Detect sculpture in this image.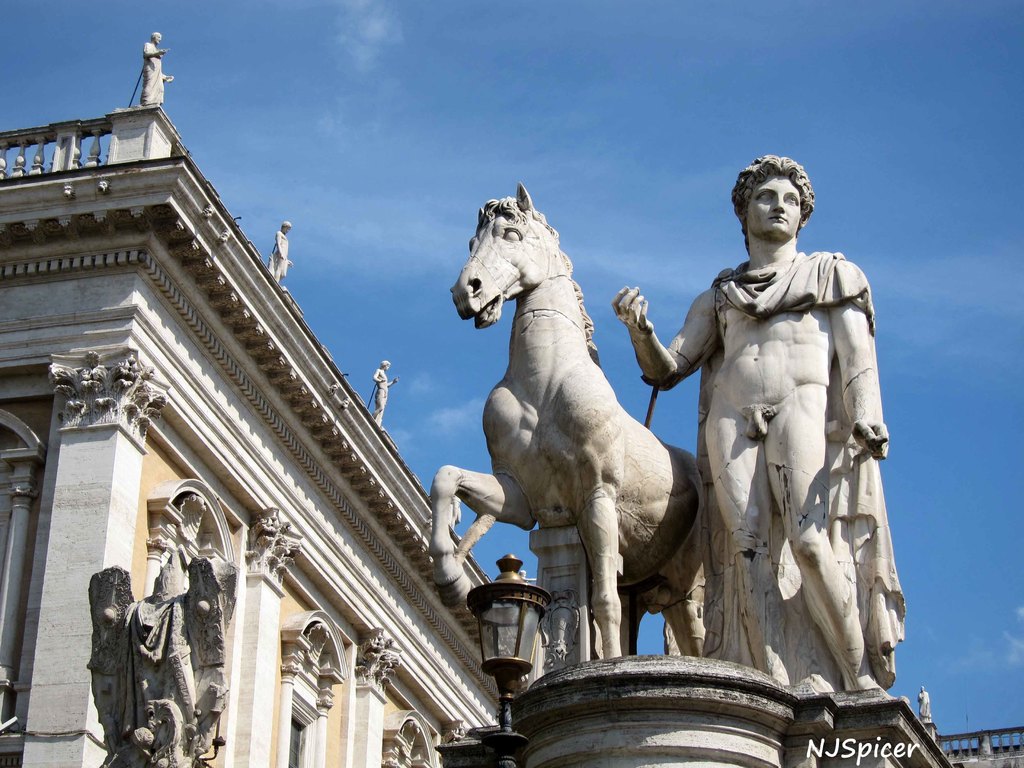
Detection: rect(132, 27, 177, 104).
